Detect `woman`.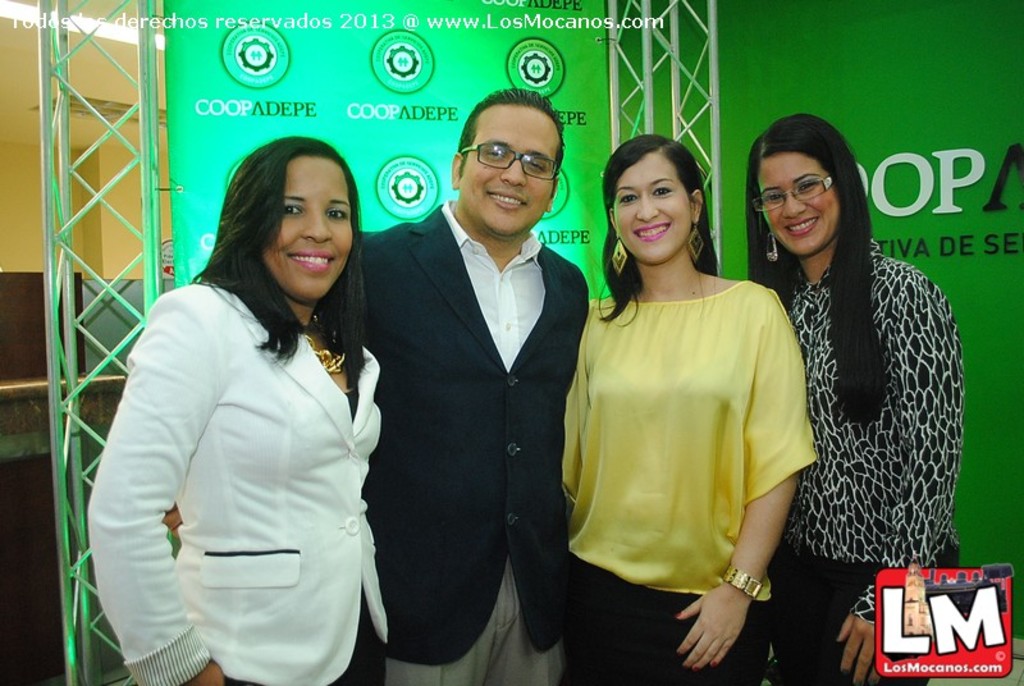
Detected at [x1=554, y1=128, x2=810, y2=685].
